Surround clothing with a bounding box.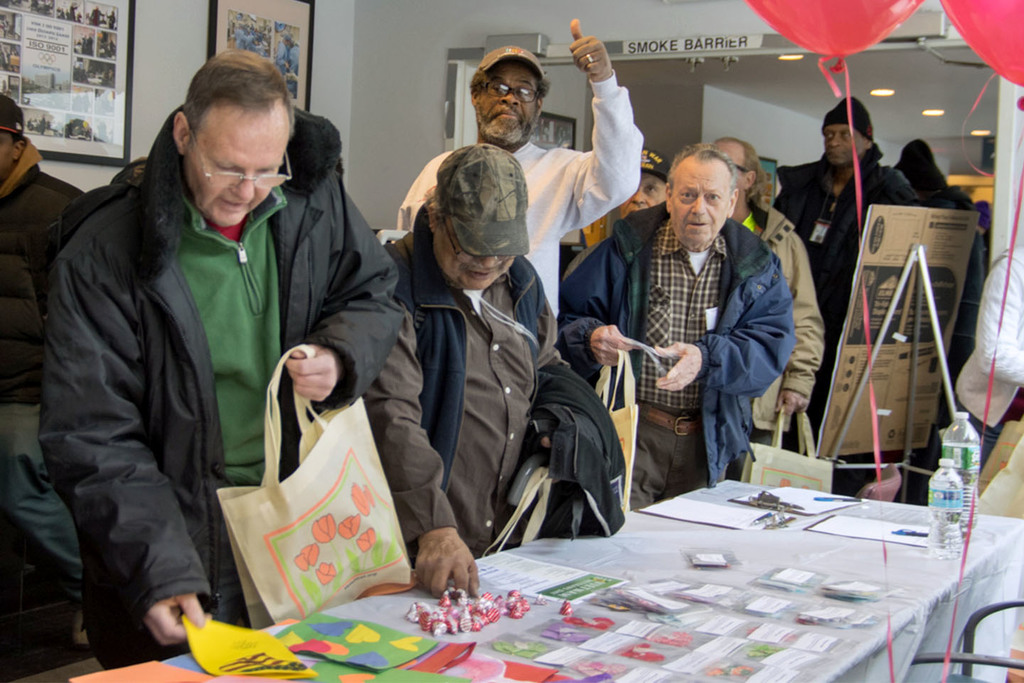
box=[773, 142, 924, 453].
